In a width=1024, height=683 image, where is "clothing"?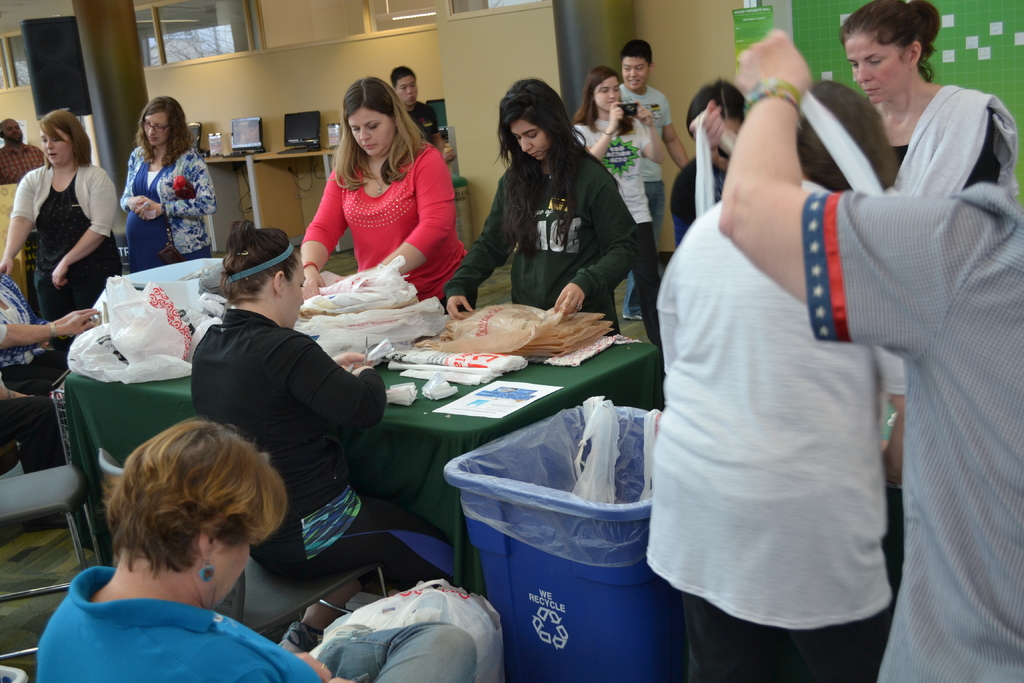
bbox=(887, 81, 1020, 192).
